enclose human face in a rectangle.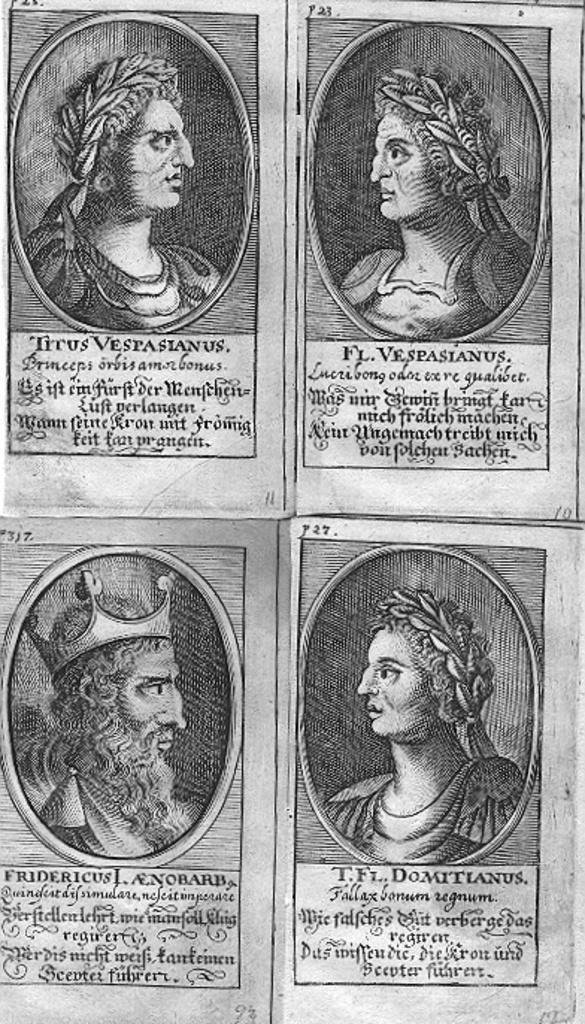
rect(373, 116, 439, 225).
